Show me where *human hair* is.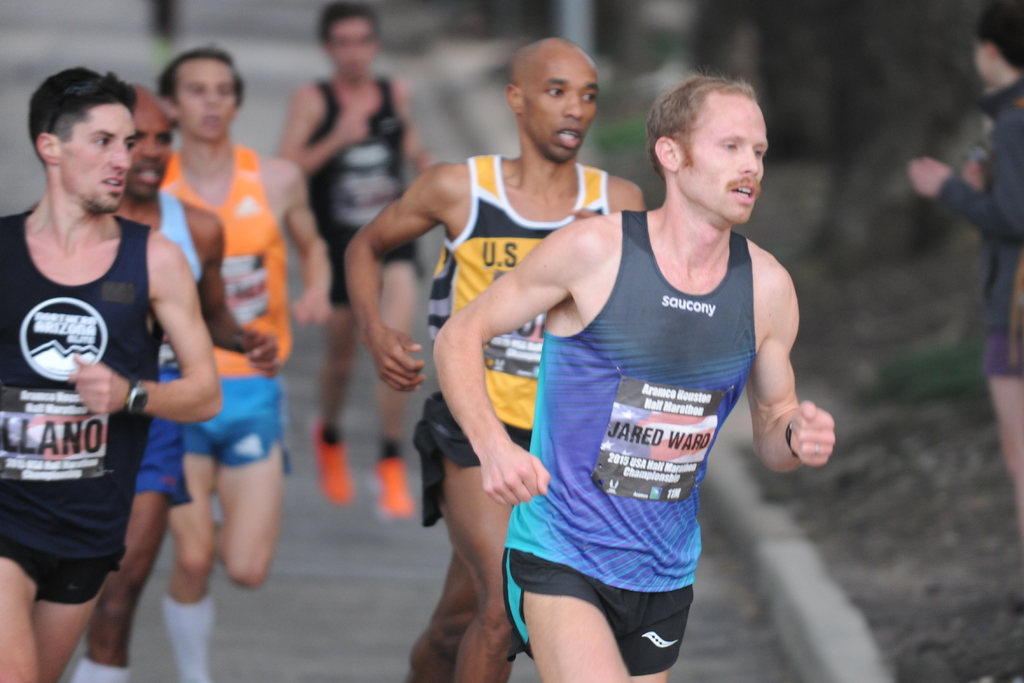
*human hair* is at left=318, top=0, right=386, bottom=46.
